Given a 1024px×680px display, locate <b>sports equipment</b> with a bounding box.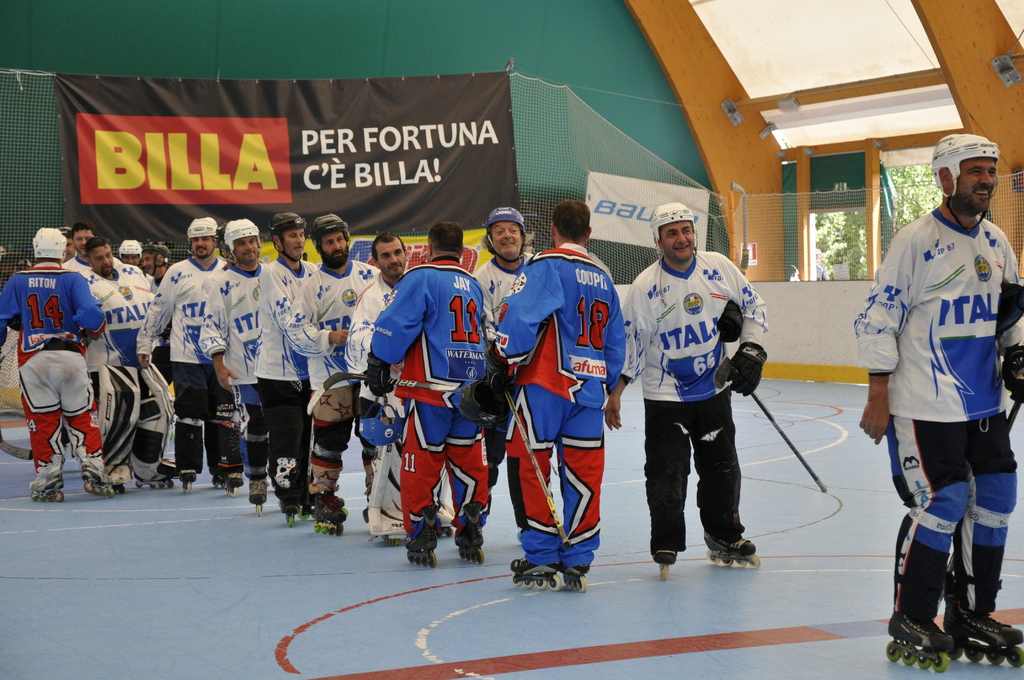
Located: {"left": 406, "top": 503, "right": 437, "bottom": 566}.
